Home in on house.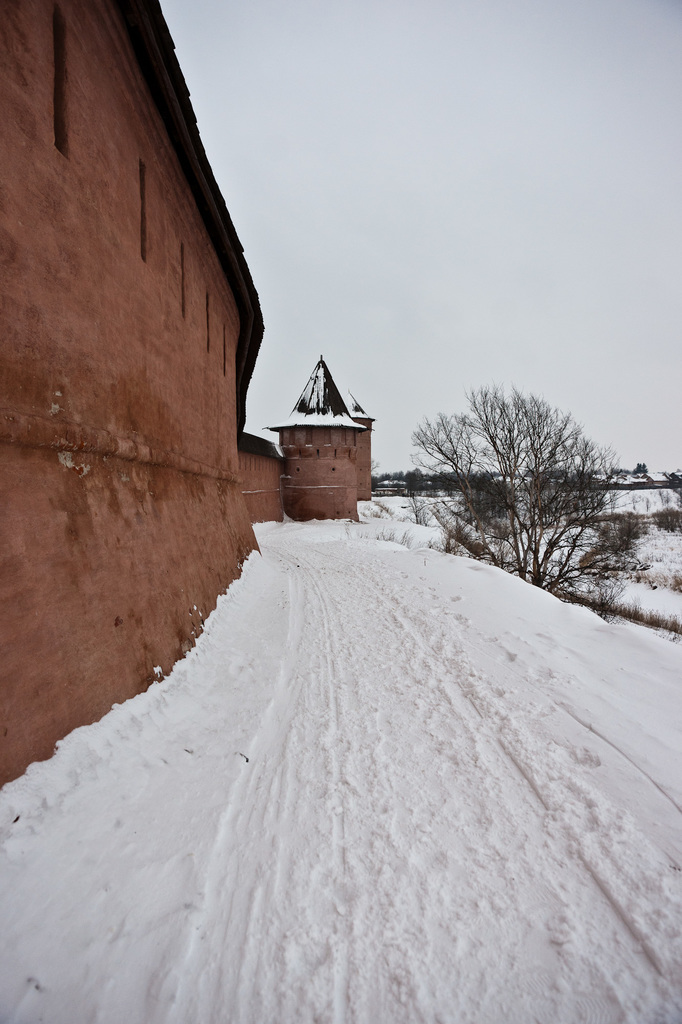
Homed in at bbox=[0, 0, 379, 792].
